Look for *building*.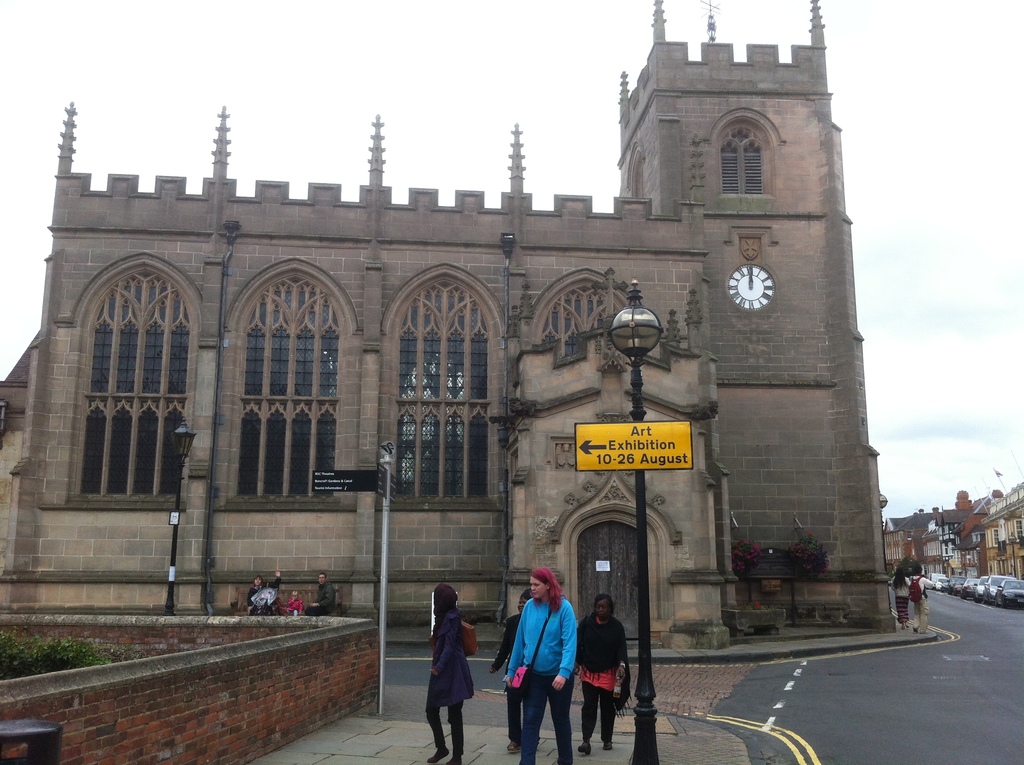
Found: crop(0, 0, 884, 651).
